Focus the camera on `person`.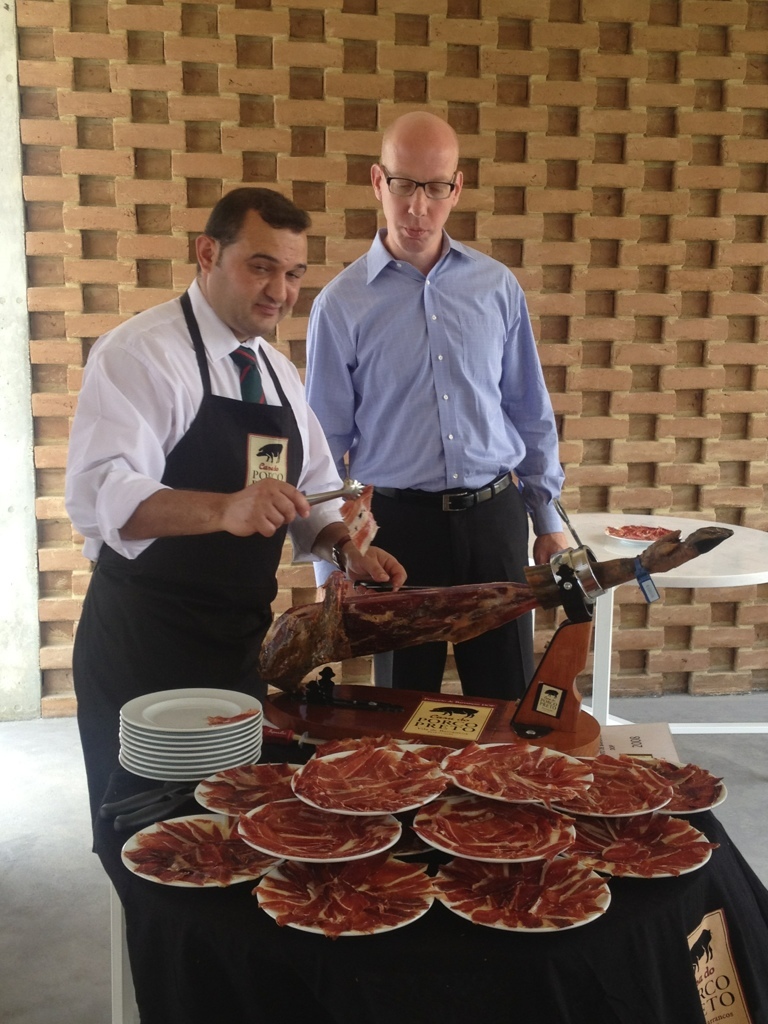
Focus region: (x1=56, y1=189, x2=400, y2=824).
